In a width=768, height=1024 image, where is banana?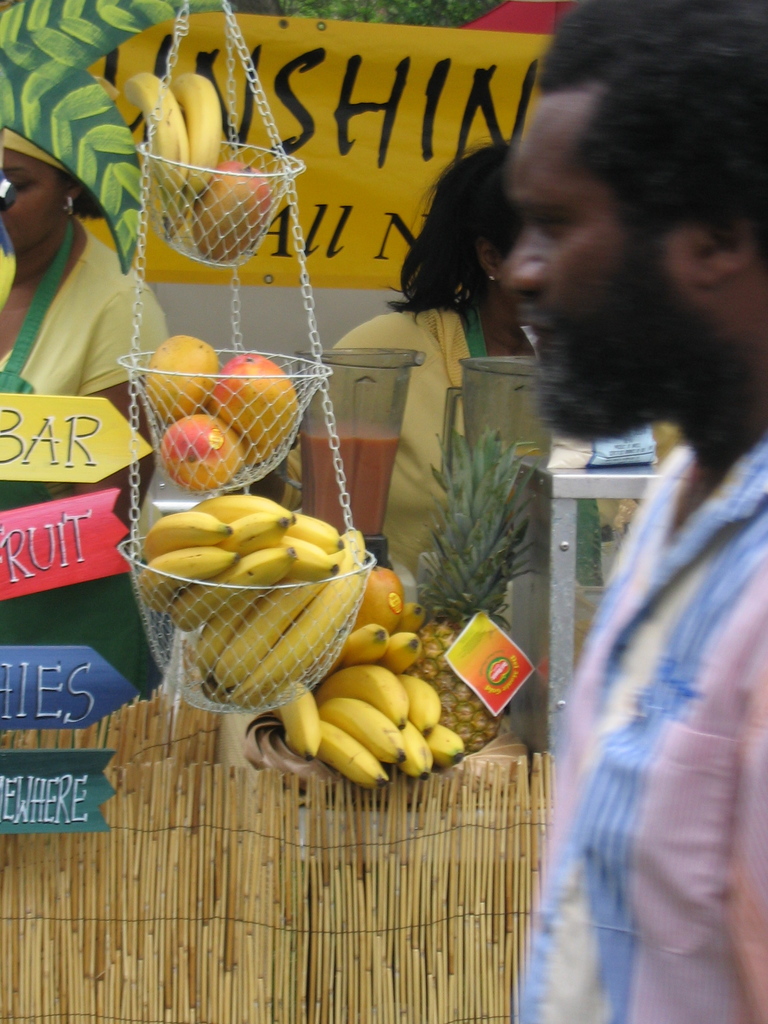
123/70/186/232.
